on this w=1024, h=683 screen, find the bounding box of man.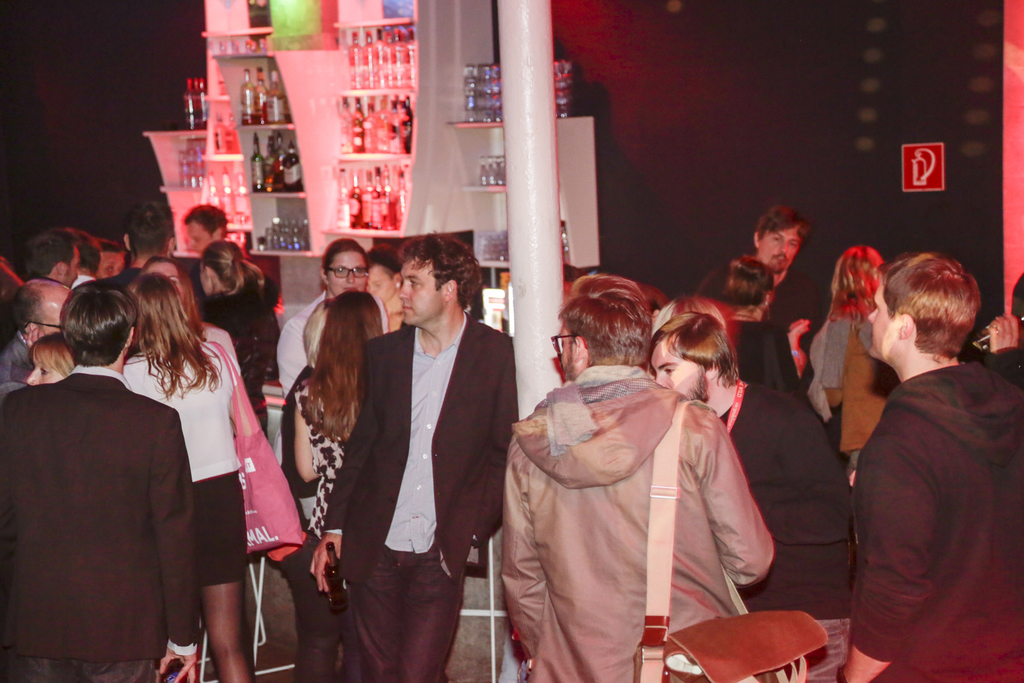
Bounding box: (838, 248, 1023, 682).
